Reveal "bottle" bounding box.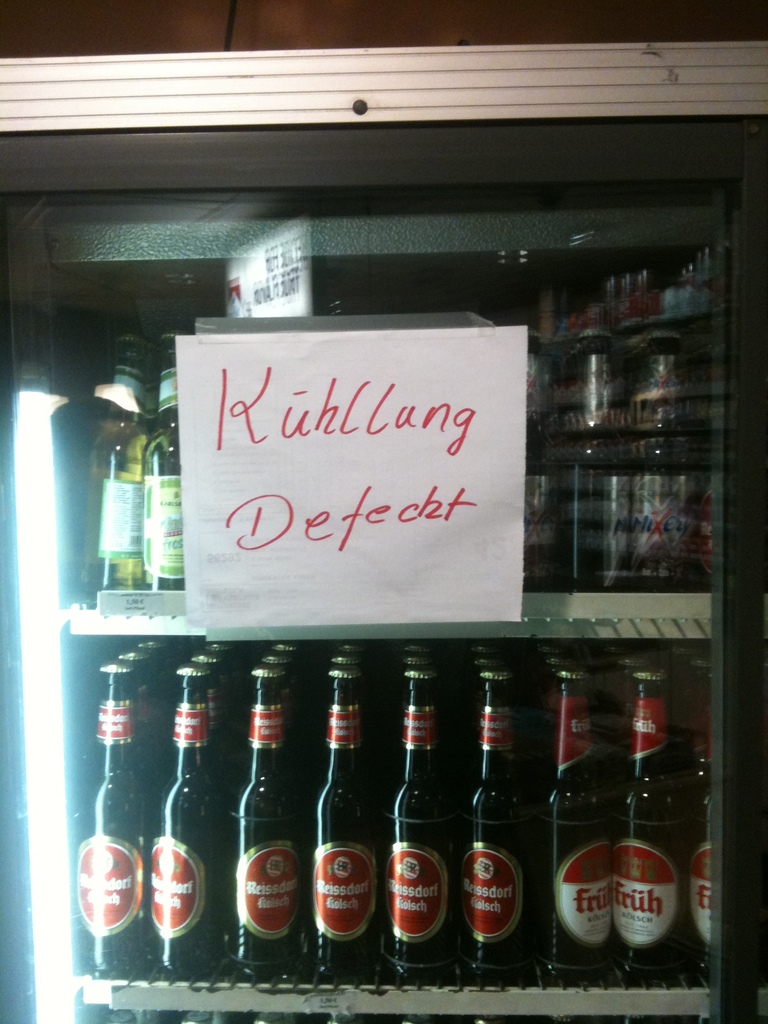
Revealed: BBox(683, 731, 715, 974).
